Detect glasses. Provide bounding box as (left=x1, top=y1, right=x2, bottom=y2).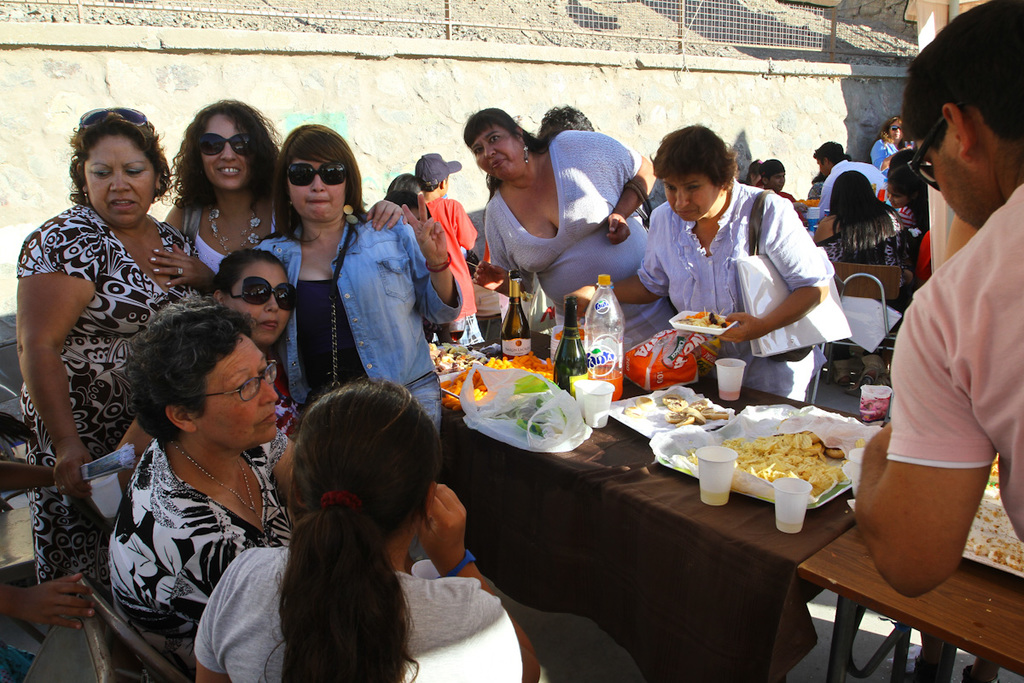
(left=888, top=126, right=904, bottom=132).
